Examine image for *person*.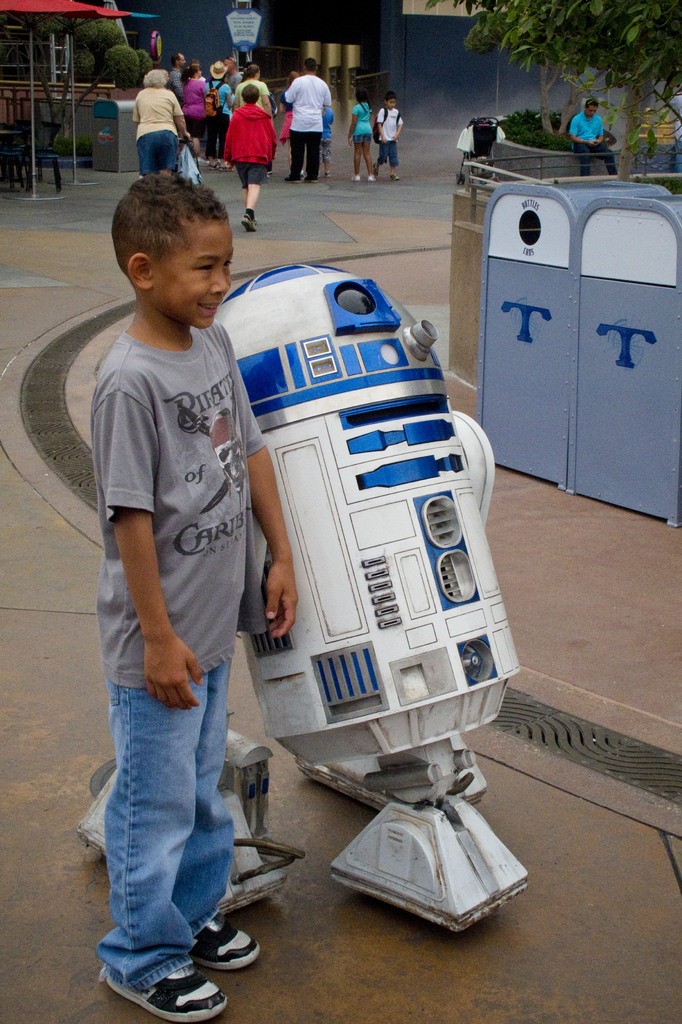
Examination result: [x1=344, y1=83, x2=386, y2=173].
